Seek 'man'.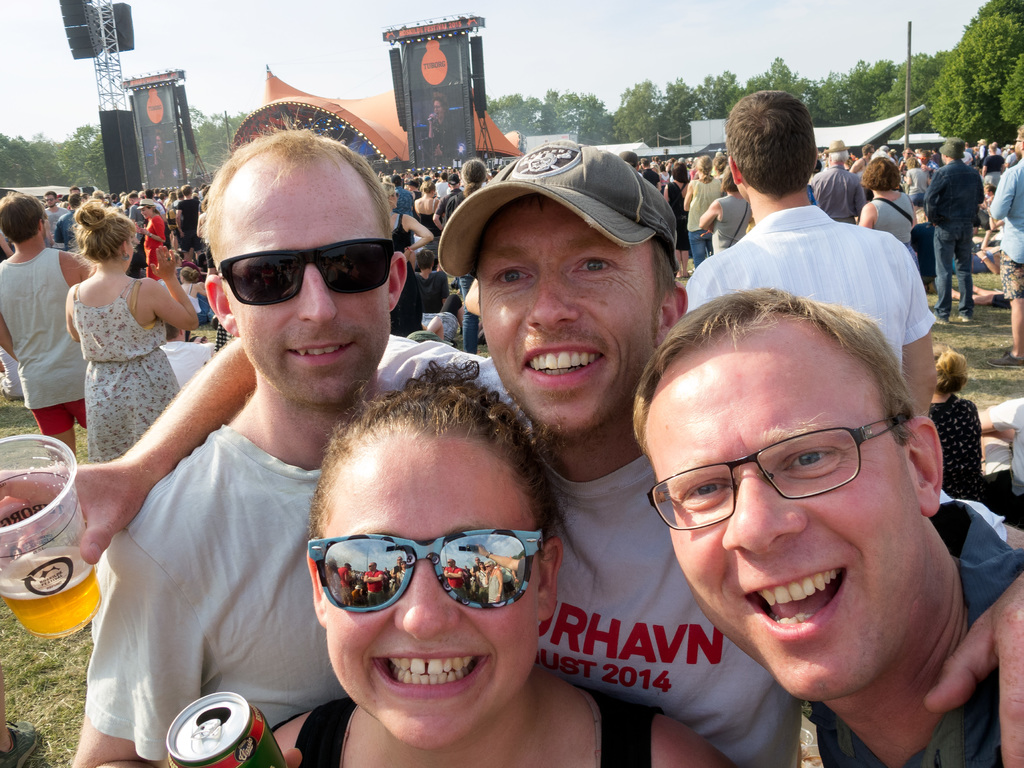
bbox=[924, 136, 980, 312].
